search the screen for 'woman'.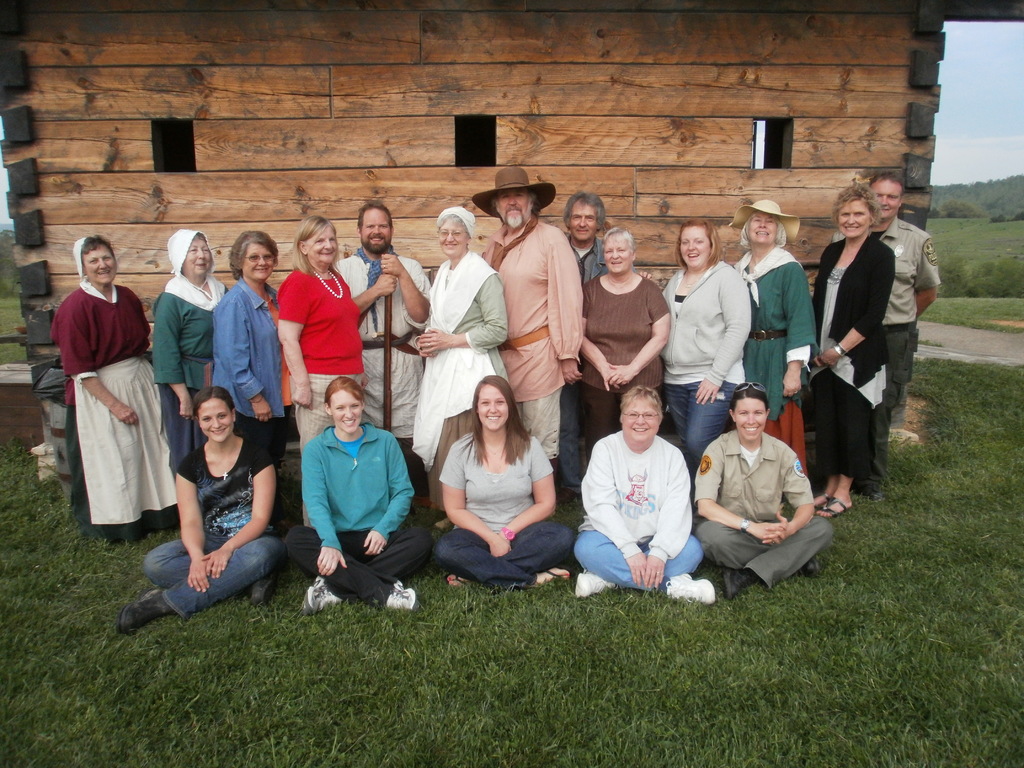
Found at crop(730, 195, 822, 485).
